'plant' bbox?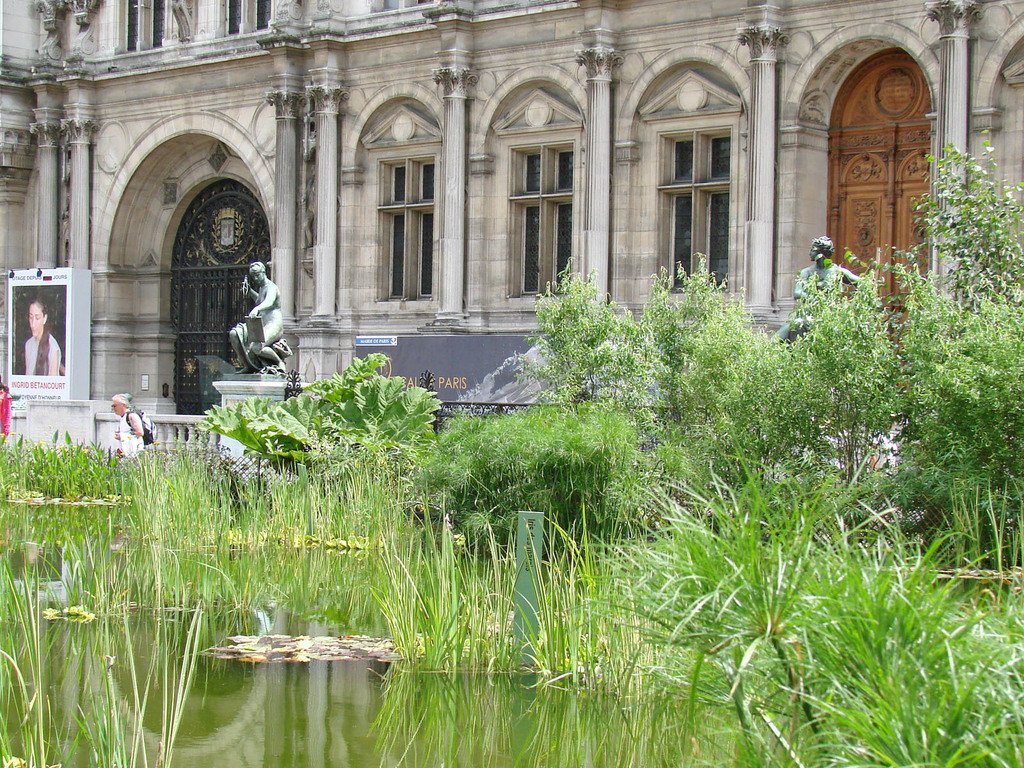
{"left": 641, "top": 244, "right": 789, "bottom": 474}
